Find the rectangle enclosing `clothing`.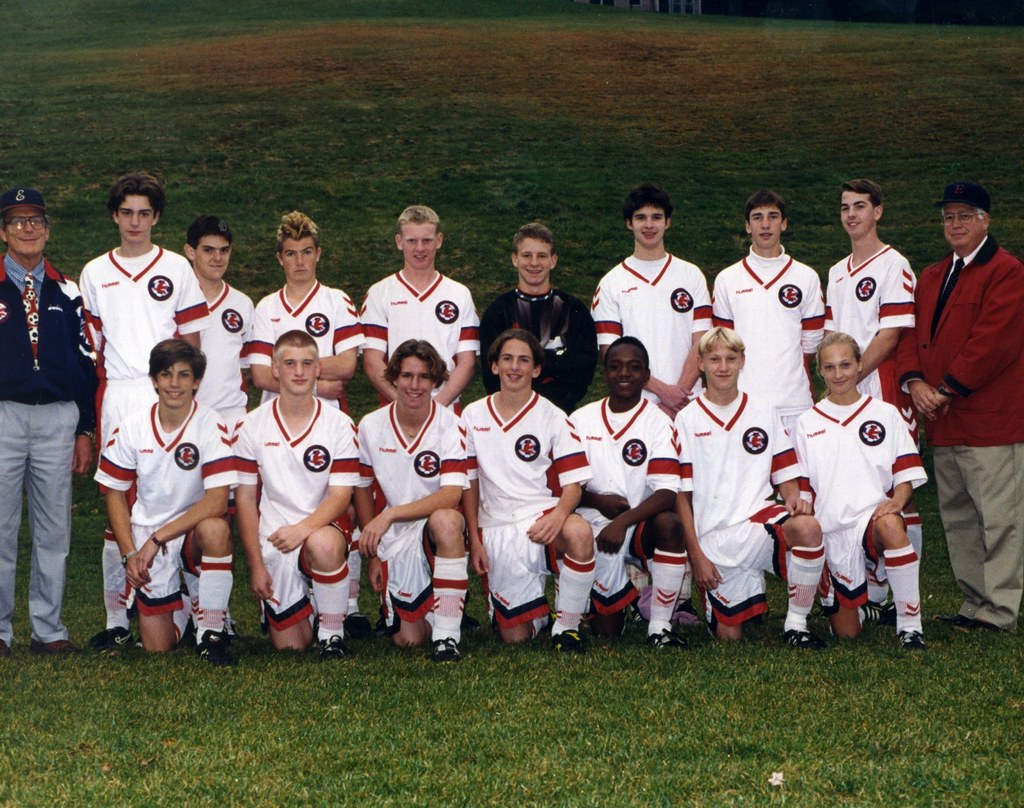
box(894, 231, 1023, 630).
